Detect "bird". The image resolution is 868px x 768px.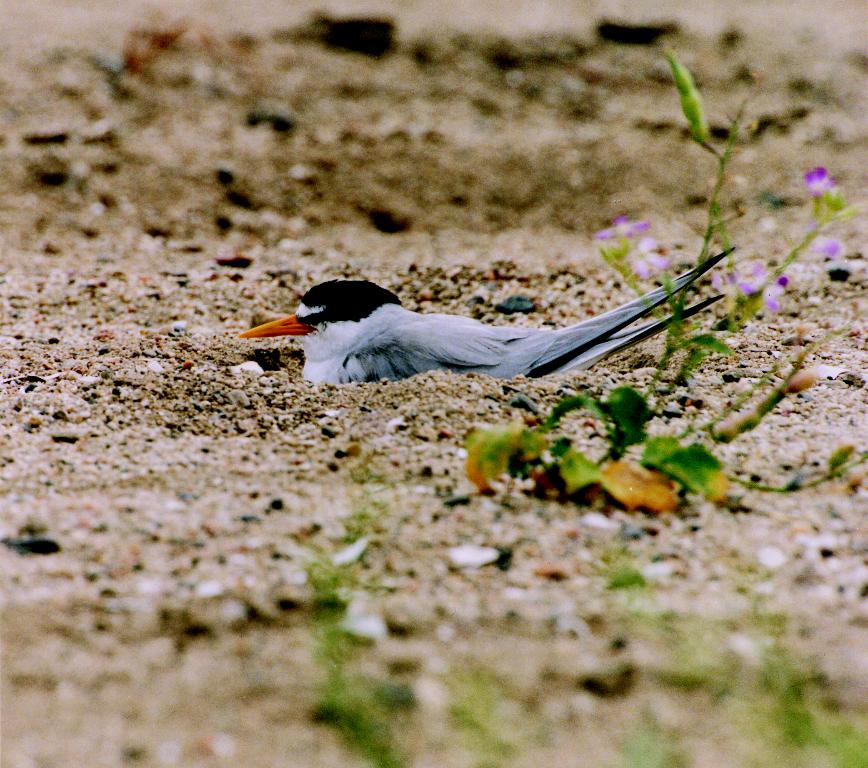
[left=223, top=226, right=720, bottom=379].
